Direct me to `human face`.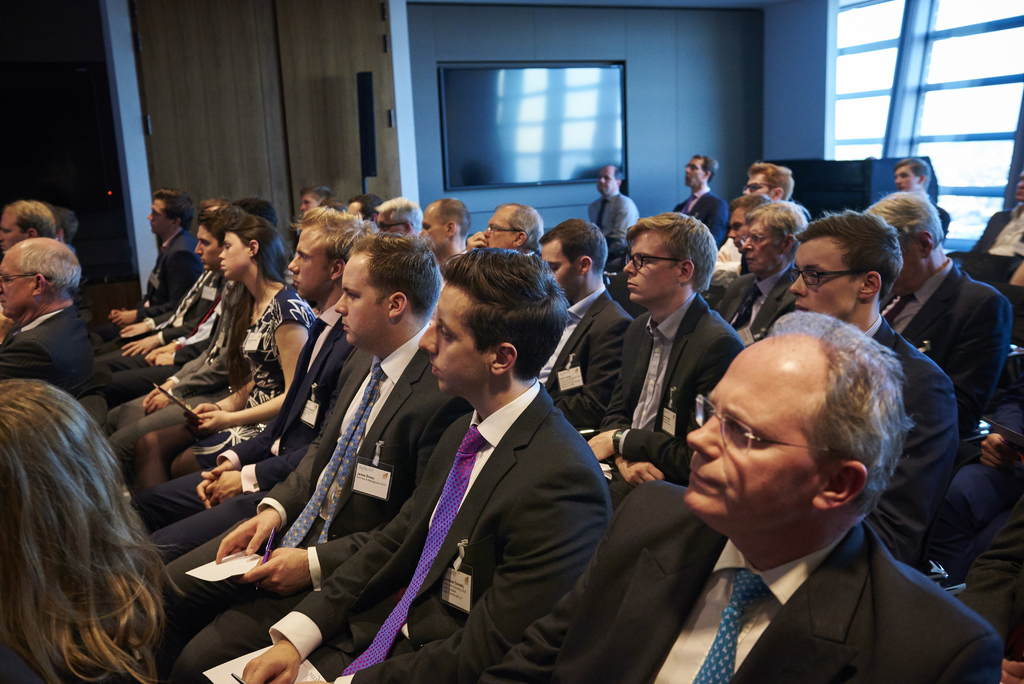
Direction: 543,243,580,300.
